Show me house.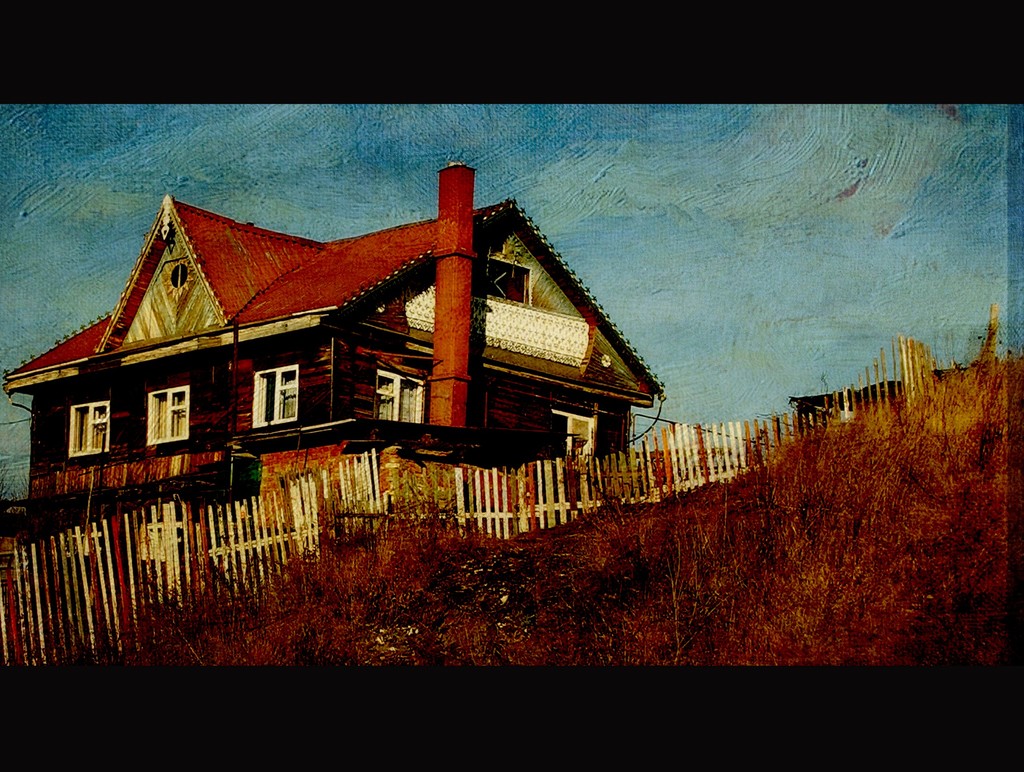
house is here: BBox(0, 161, 673, 545).
